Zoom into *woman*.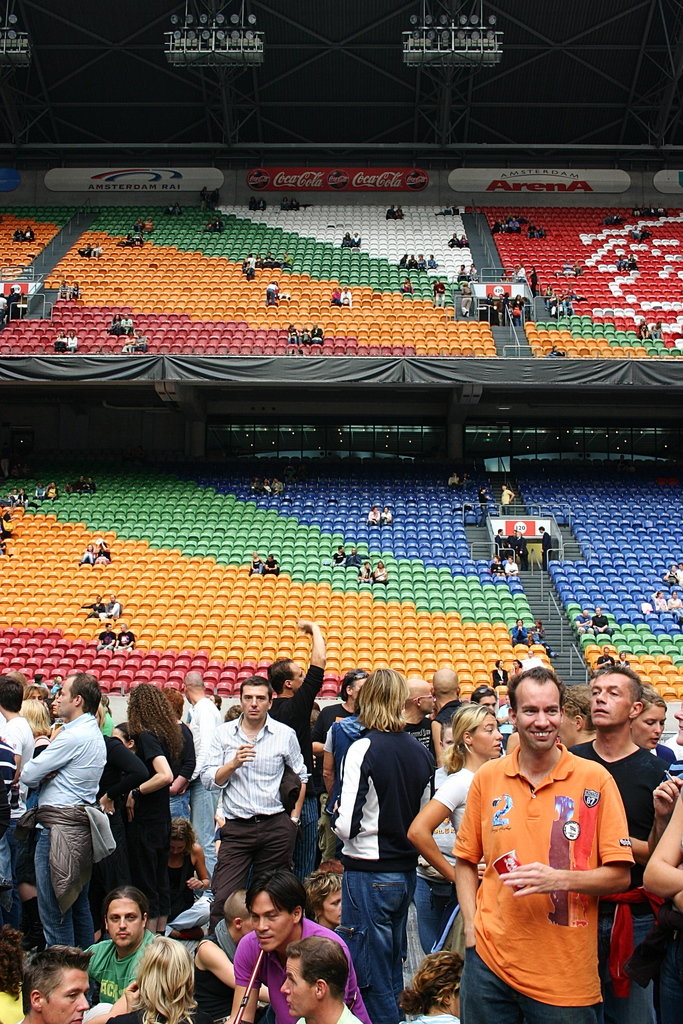
Zoom target: left=393, top=203, right=404, bottom=219.
